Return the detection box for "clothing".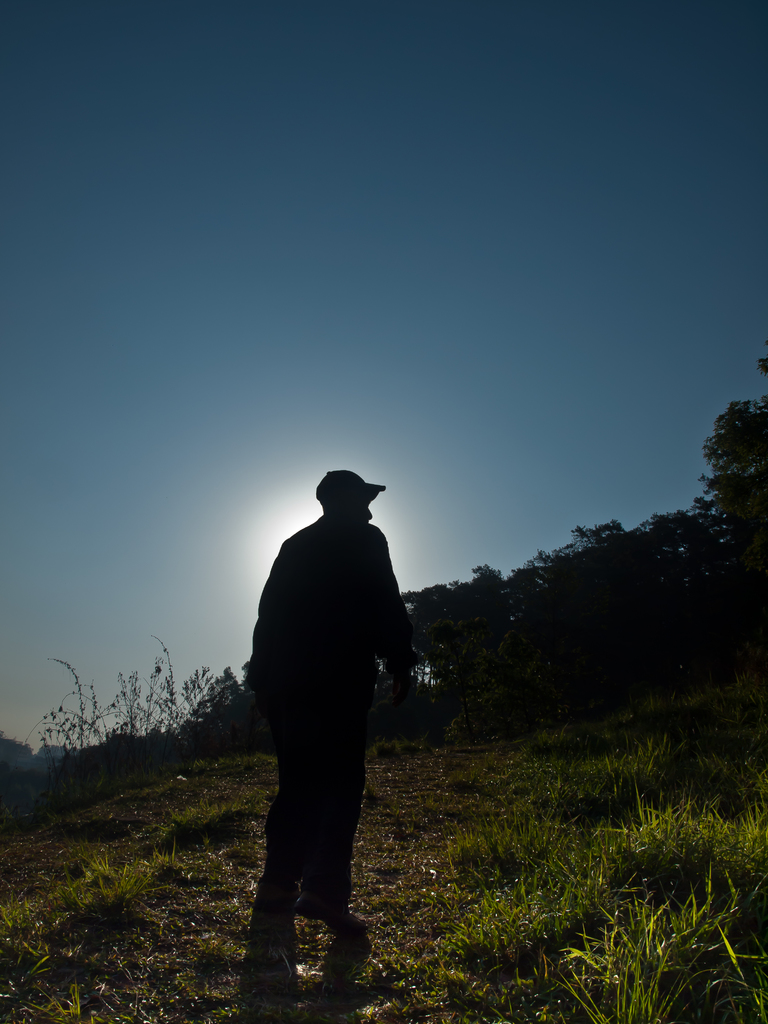
[228, 436, 416, 938].
